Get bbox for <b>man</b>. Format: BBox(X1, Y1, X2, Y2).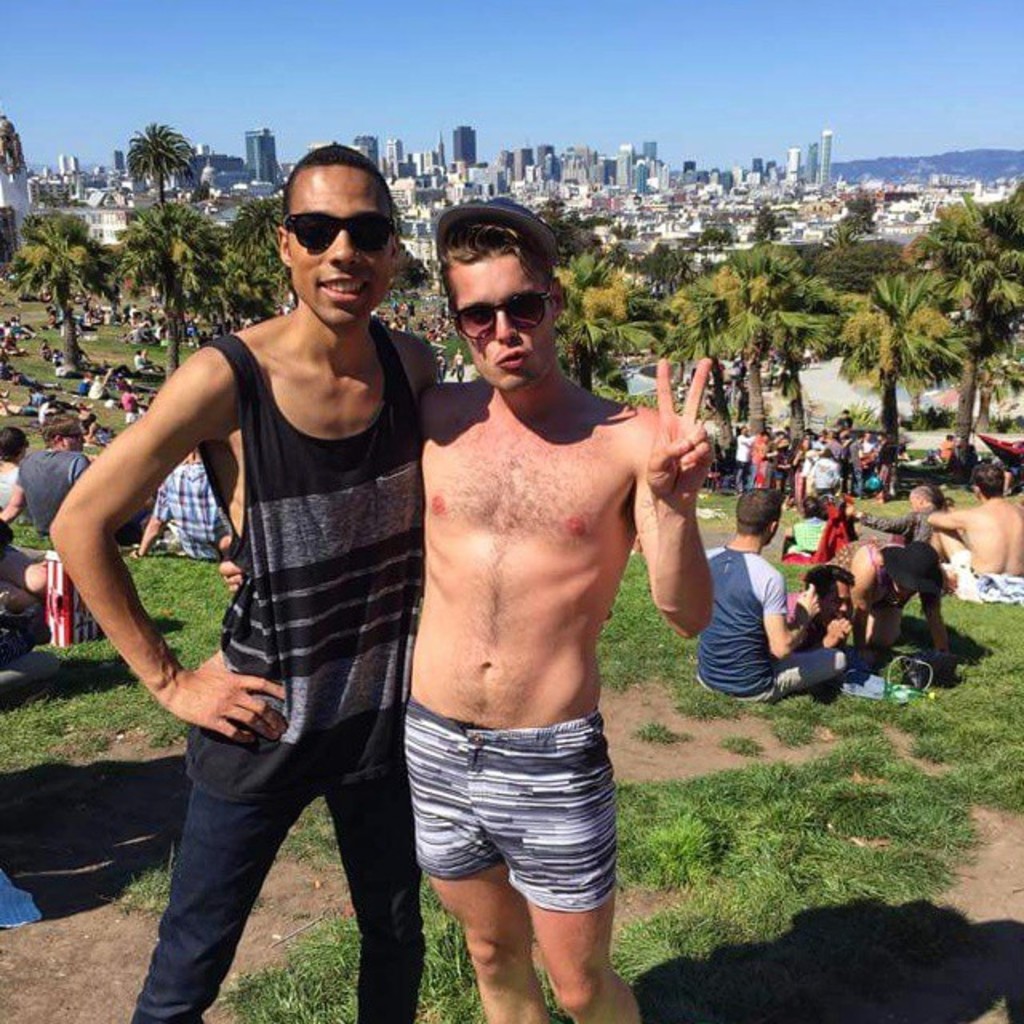
BBox(837, 485, 938, 547).
